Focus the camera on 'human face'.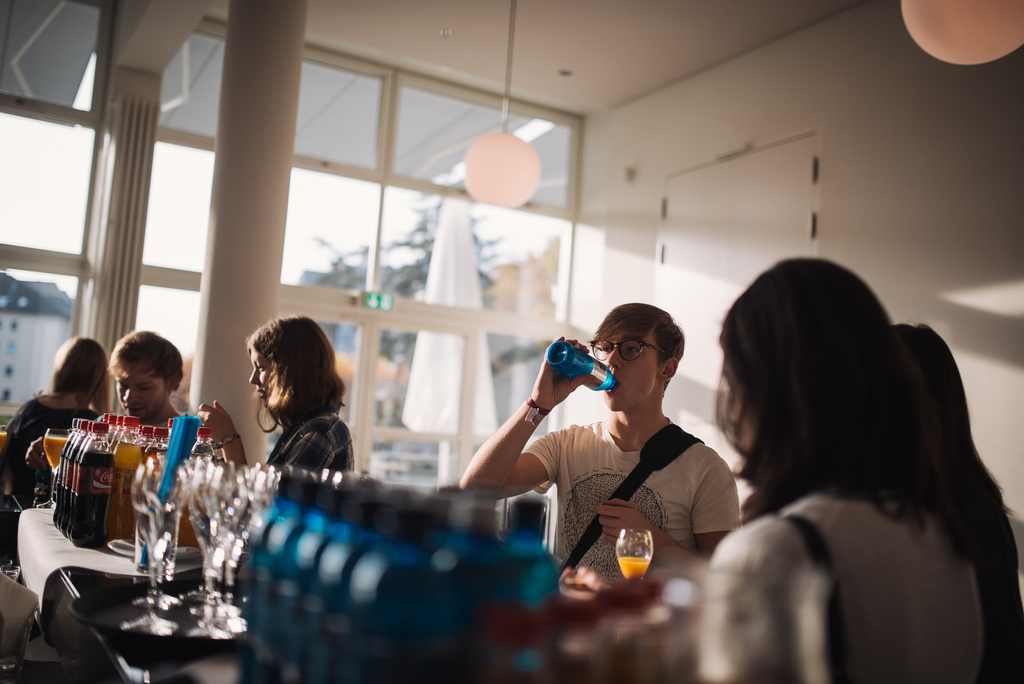
Focus region: bbox(595, 325, 655, 409).
